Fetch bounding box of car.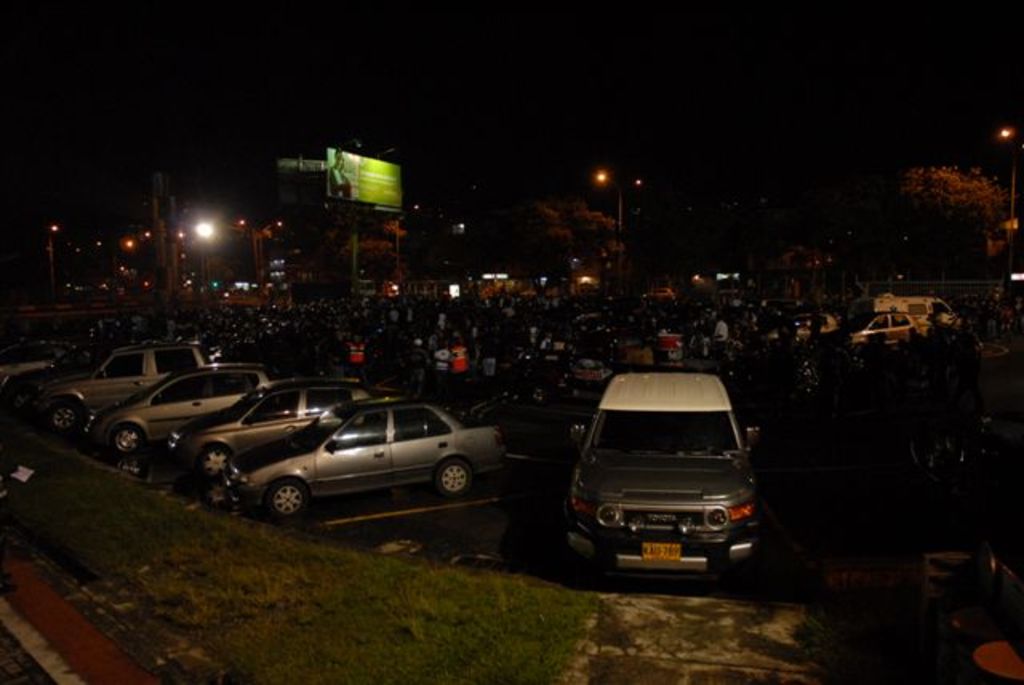
Bbox: 157/378/384/480.
